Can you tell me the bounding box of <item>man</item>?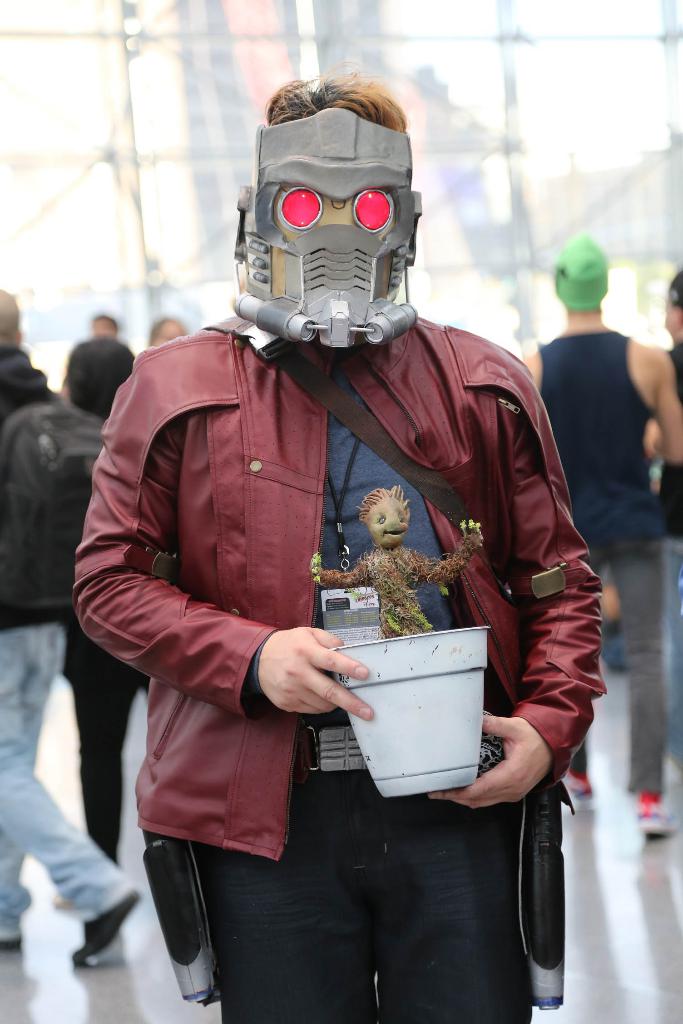
0 336 144 971.
